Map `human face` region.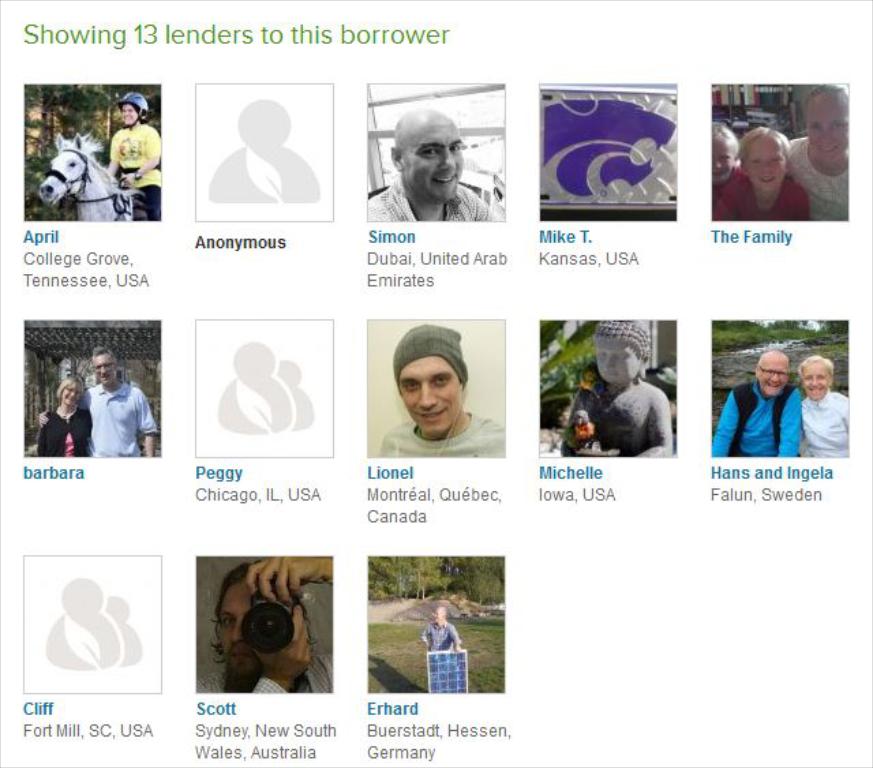
Mapped to locate(713, 136, 735, 181).
